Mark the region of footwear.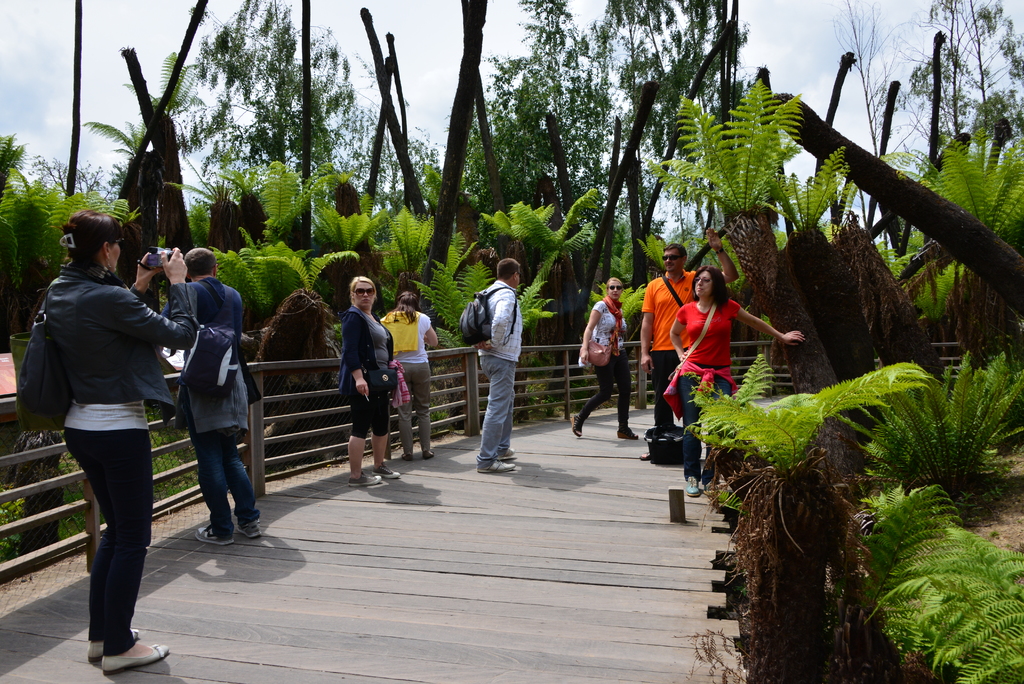
Region: rect(228, 511, 263, 540).
